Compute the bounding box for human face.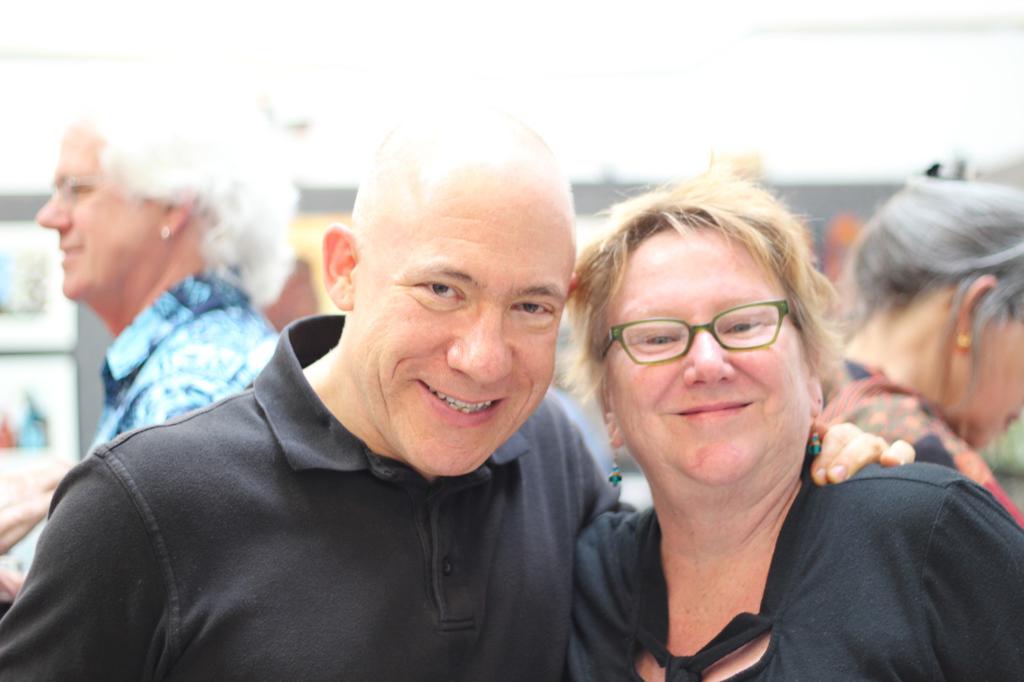
bbox(36, 132, 169, 297).
